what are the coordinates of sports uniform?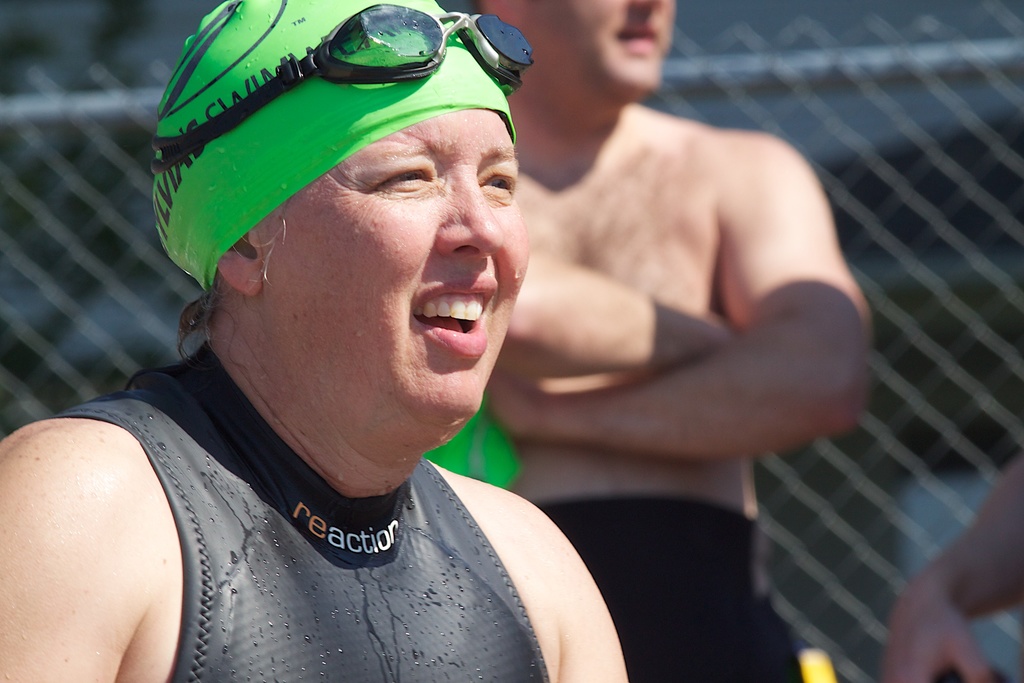
[51,0,550,682].
